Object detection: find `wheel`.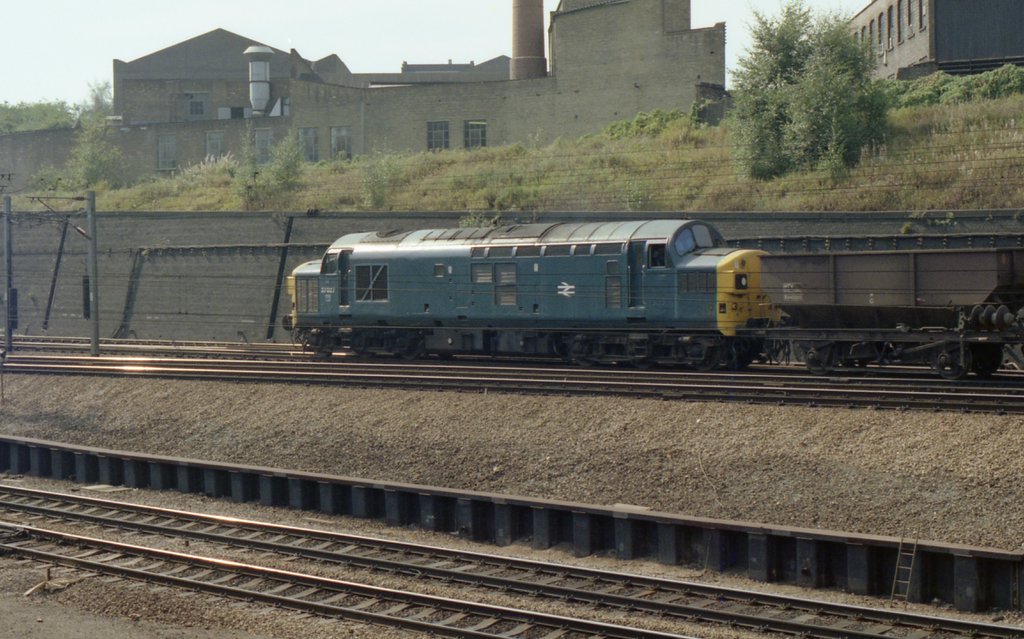
{"left": 627, "top": 336, "right": 656, "bottom": 369}.
